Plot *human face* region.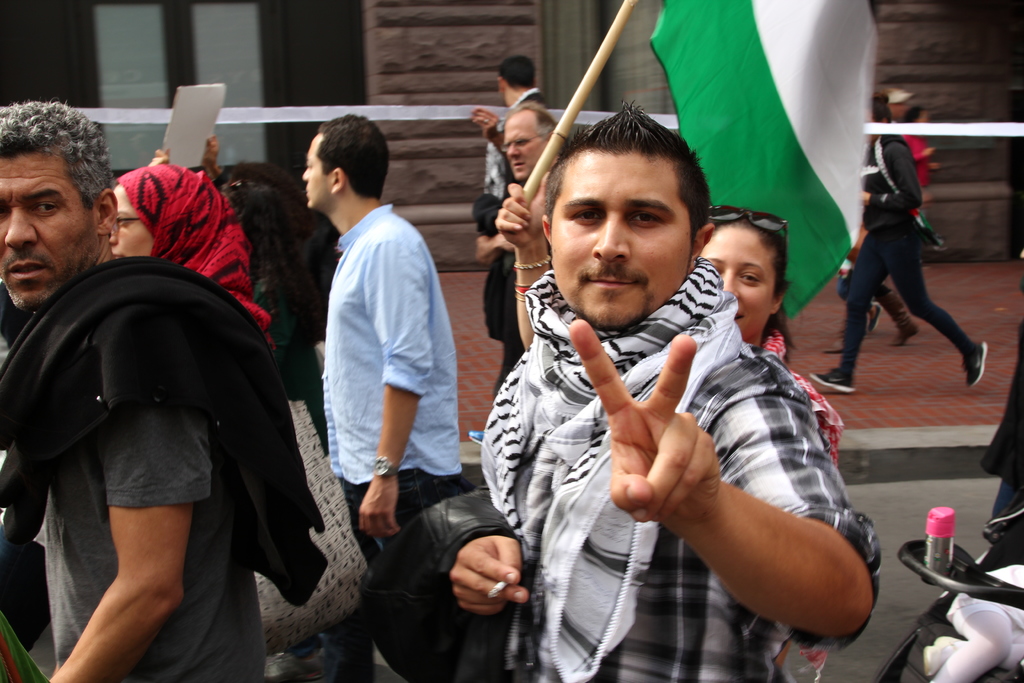
Plotted at box(552, 149, 697, 320).
